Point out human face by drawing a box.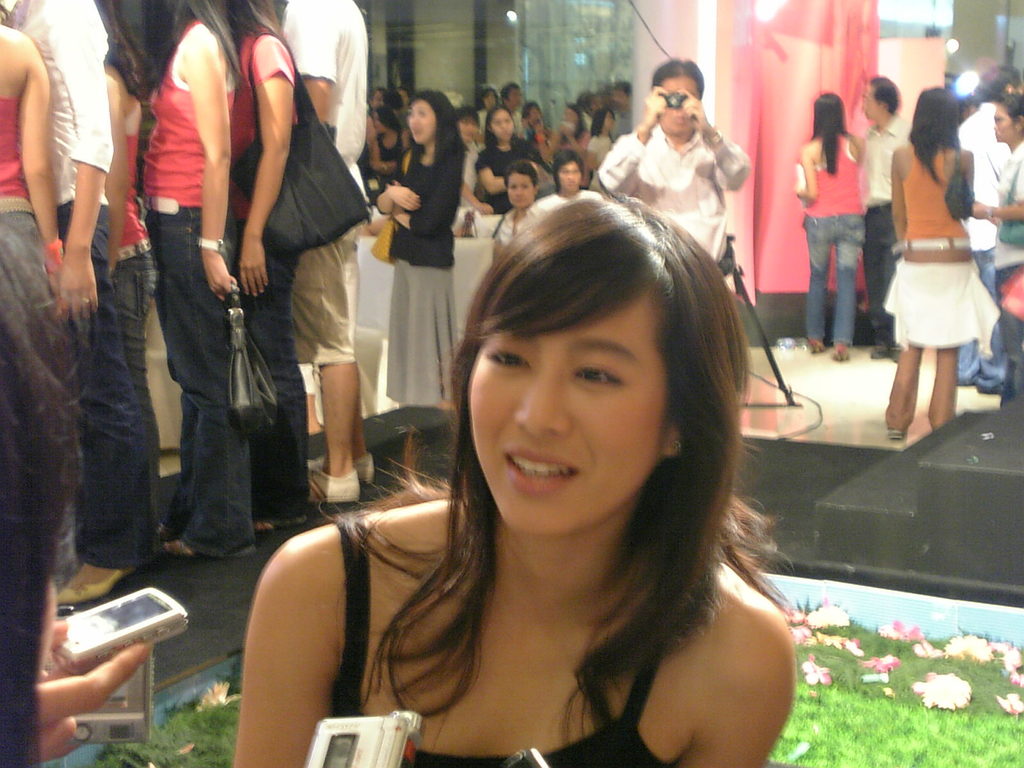
989/99/1019/144.
